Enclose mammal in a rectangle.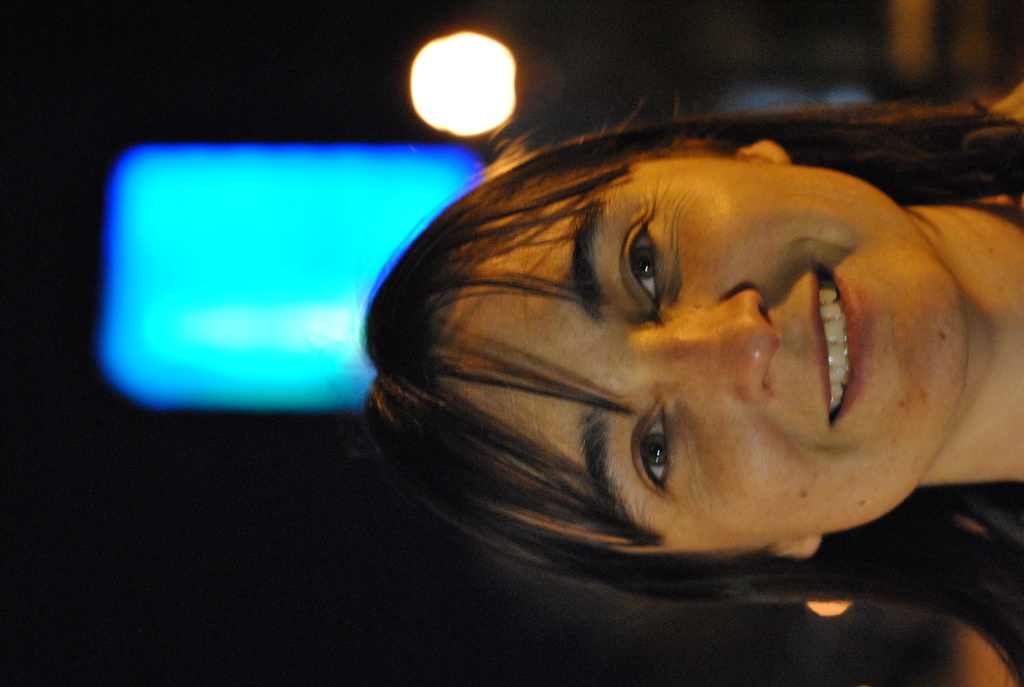
x1=335, y1=70, x2=1023, y2=686.
